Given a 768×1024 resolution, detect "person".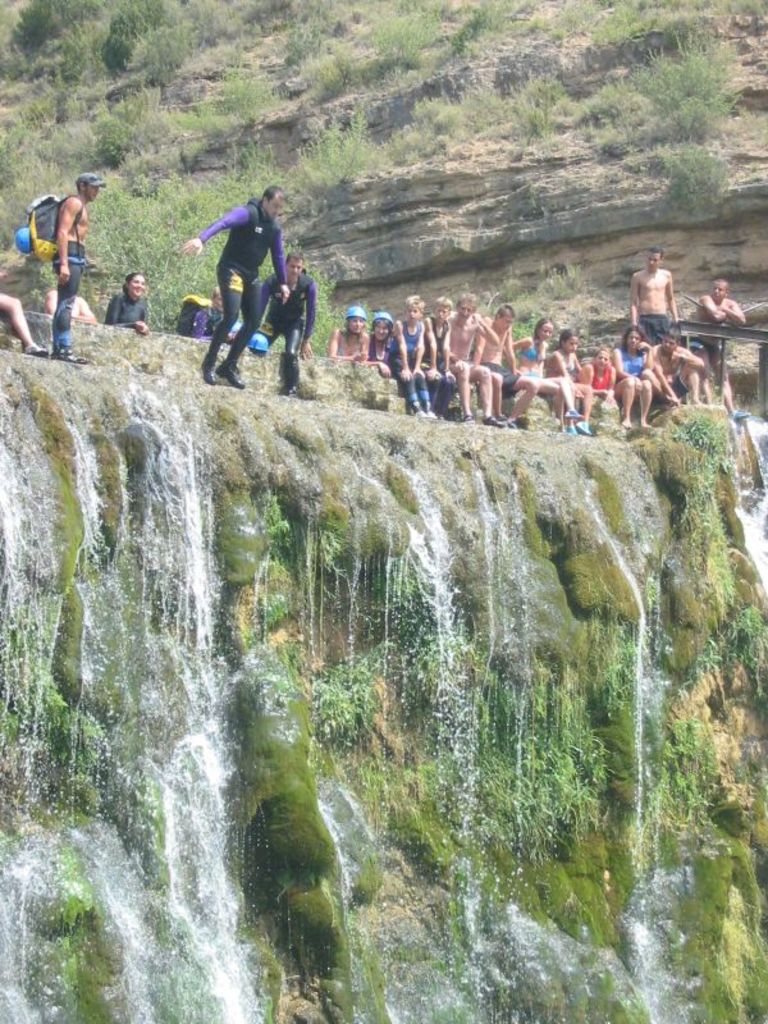
{"left": 184, "top": 288, "right": 230, "bottom": 349}.
